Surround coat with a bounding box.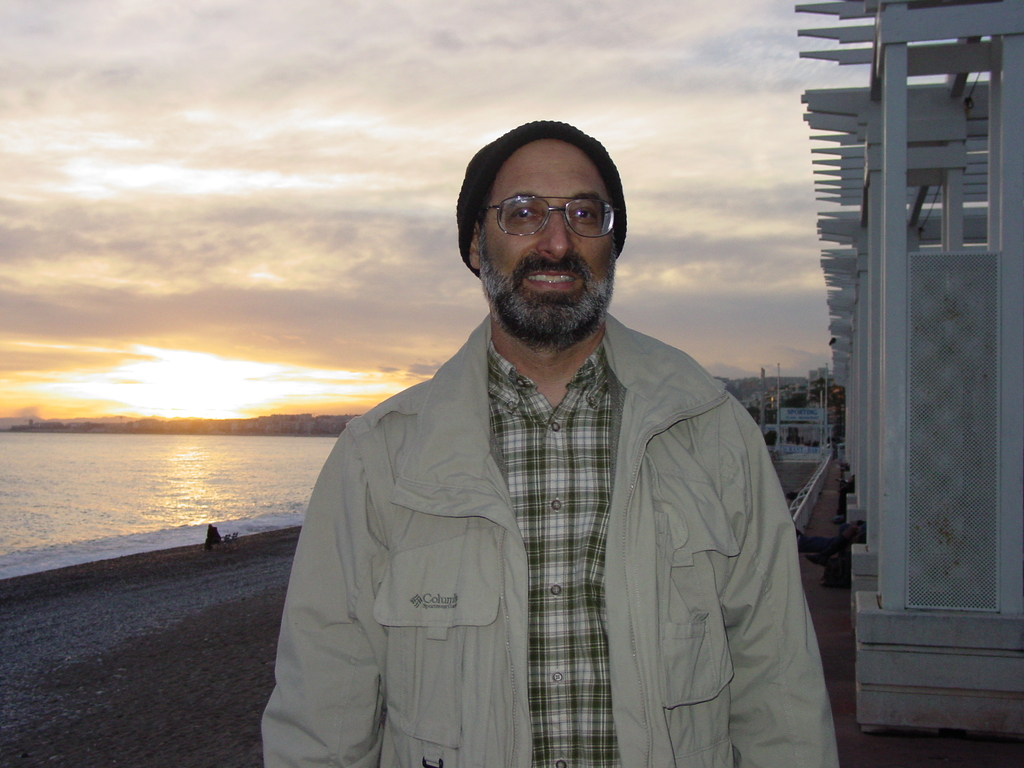
select_region(275, 264, 815, 732).
